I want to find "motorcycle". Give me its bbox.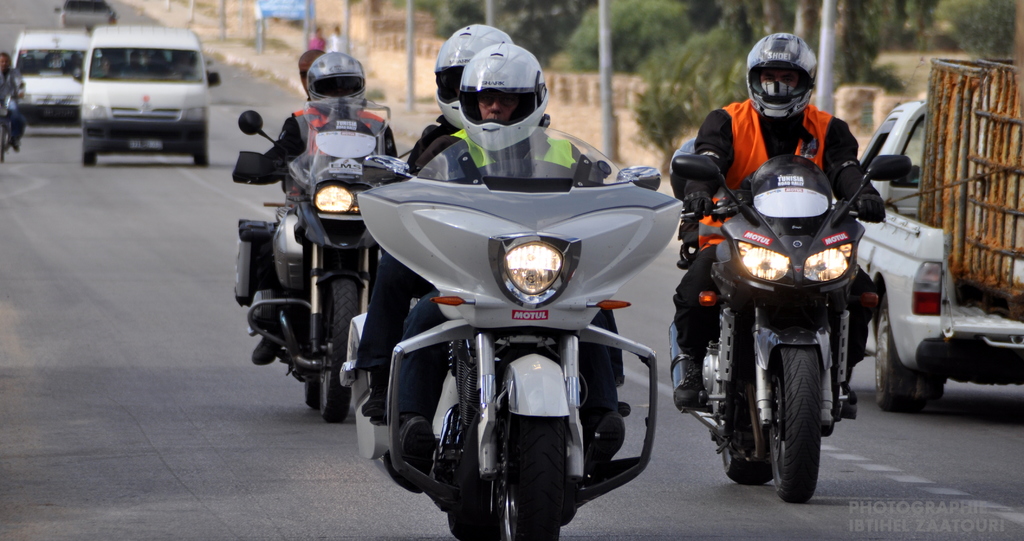
(1,81,23,167).
